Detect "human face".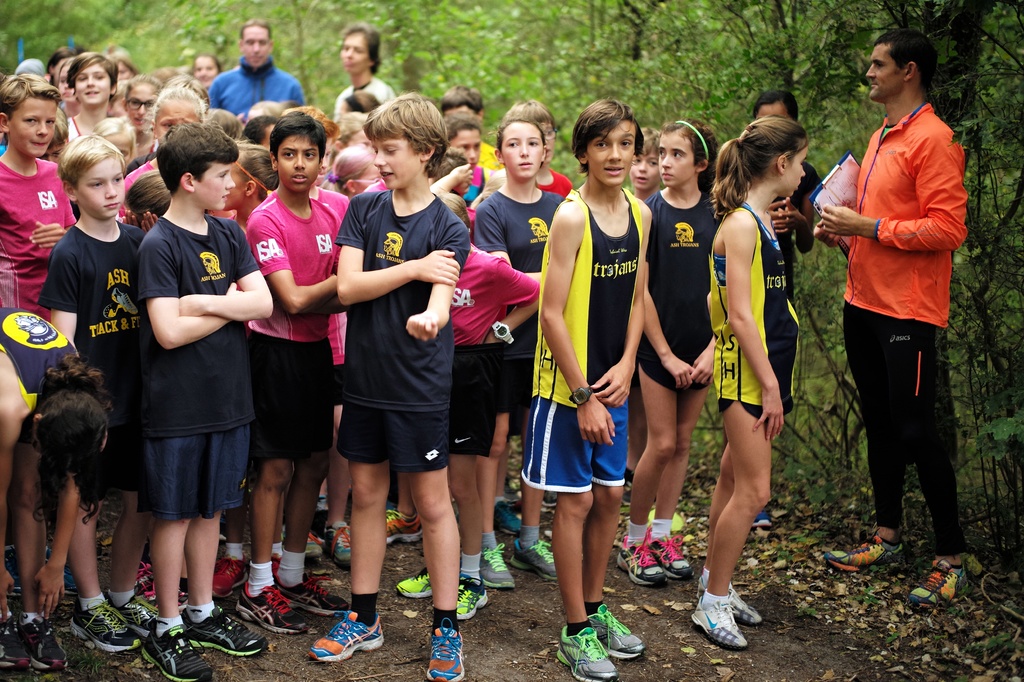
Detected at <bbox>783, 134, 804, 200</bbox>.
